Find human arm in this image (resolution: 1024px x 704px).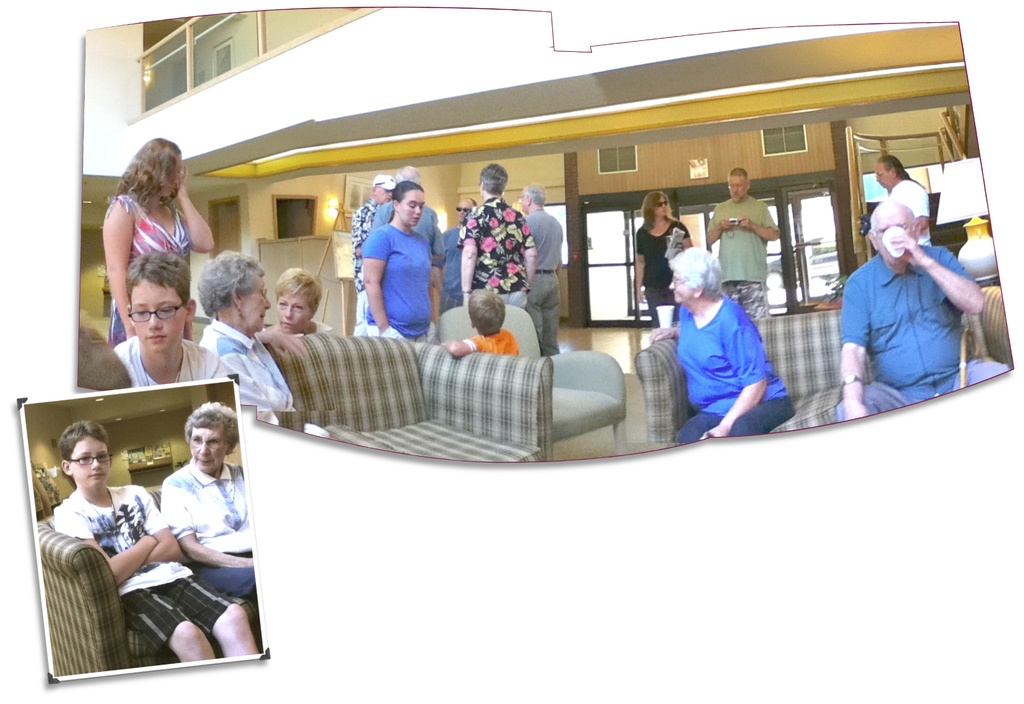
147, 488, 186, 566.
